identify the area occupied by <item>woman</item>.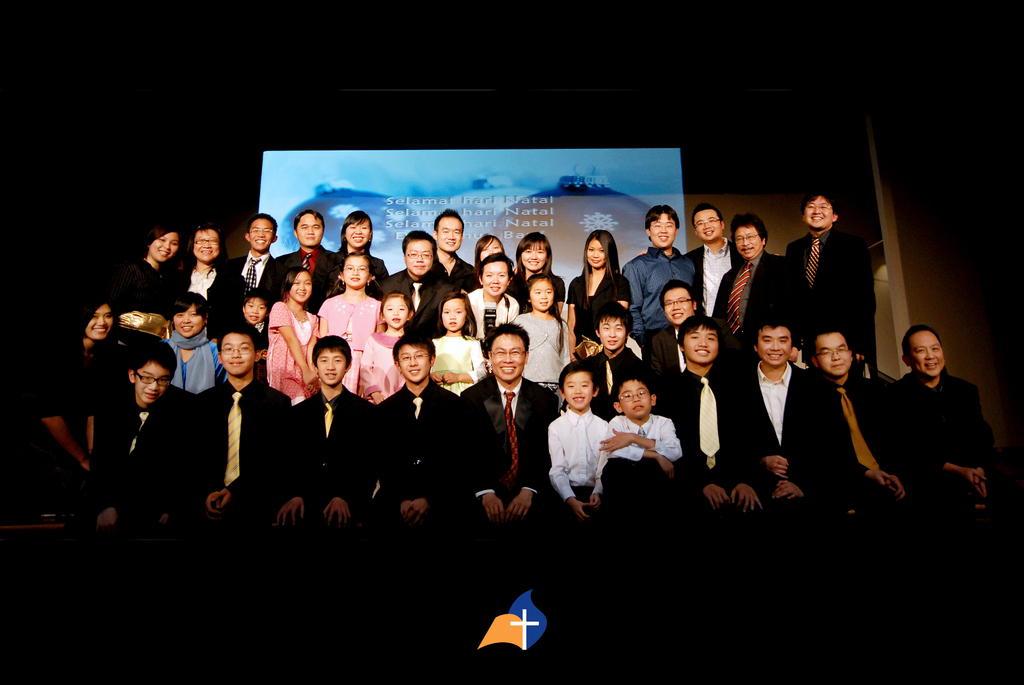
Area: pyautogui.locateOnScreen(318, 259, 381, 403).
